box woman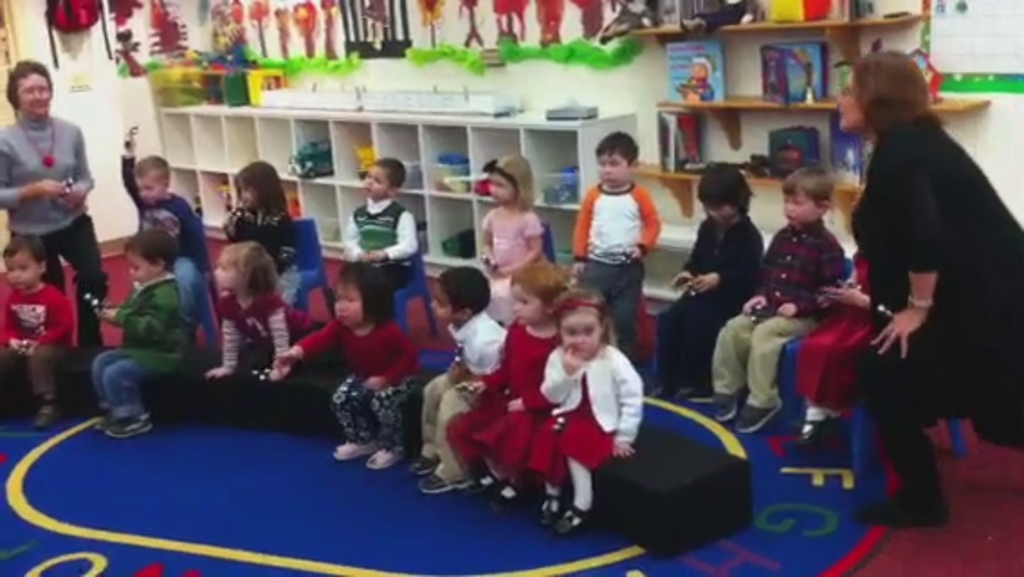
0:60:108:337
